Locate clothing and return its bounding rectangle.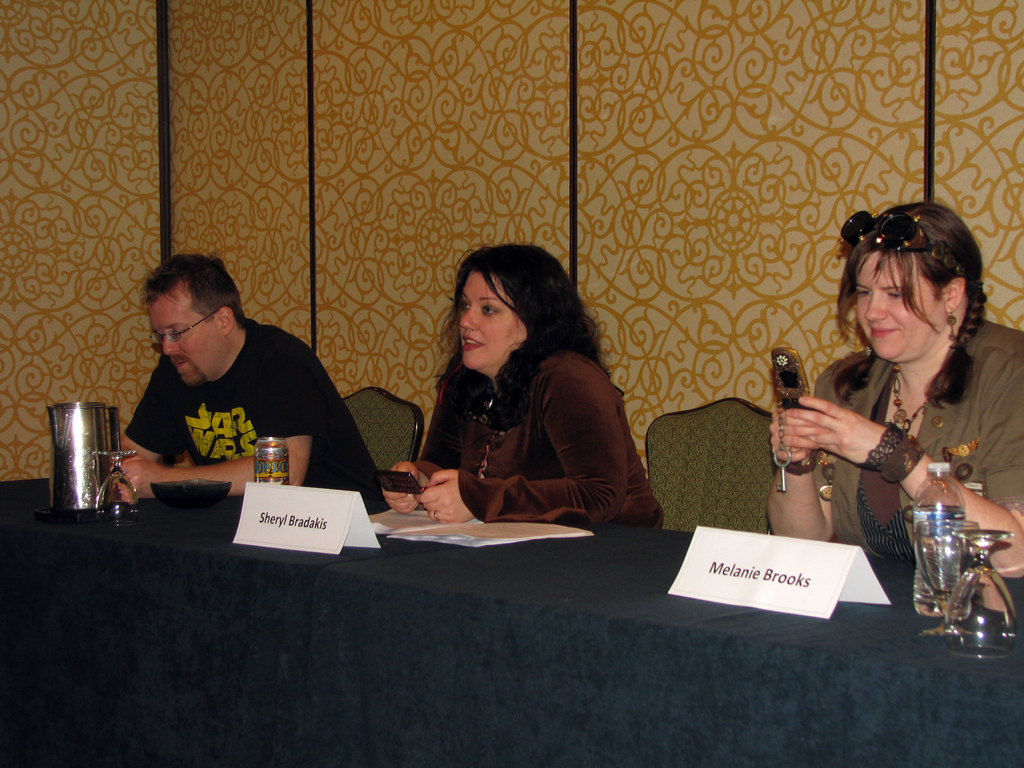
bbox(394, 309, 641, 522).
